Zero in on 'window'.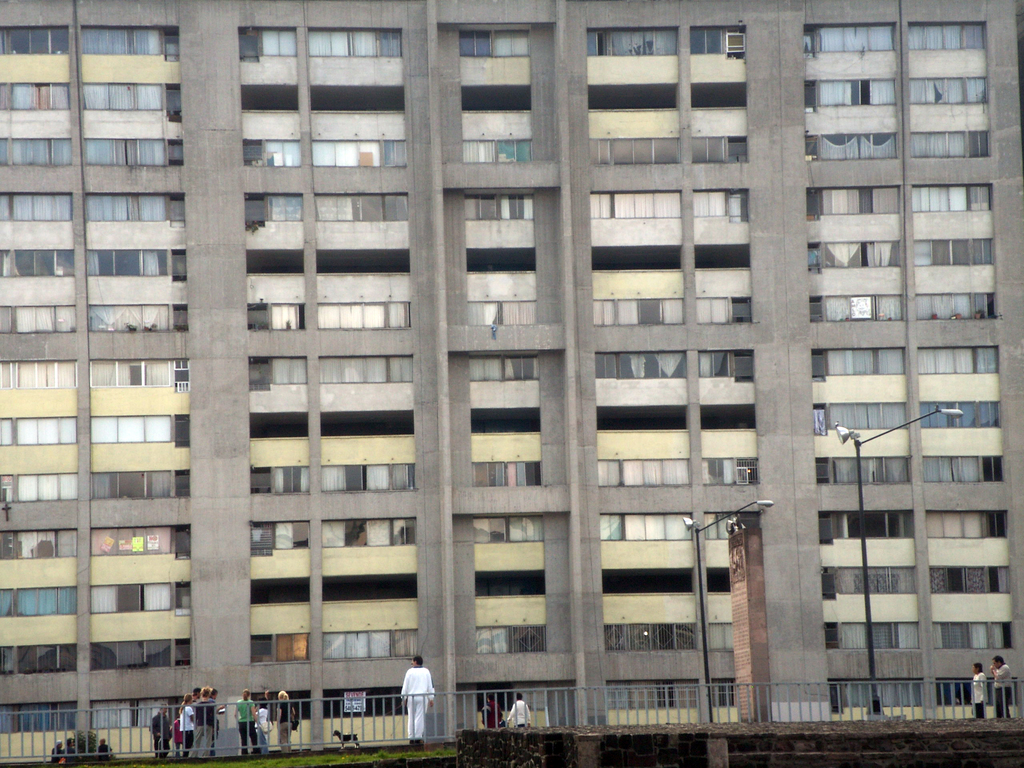
Zeroed in: 812:297:902:321.
